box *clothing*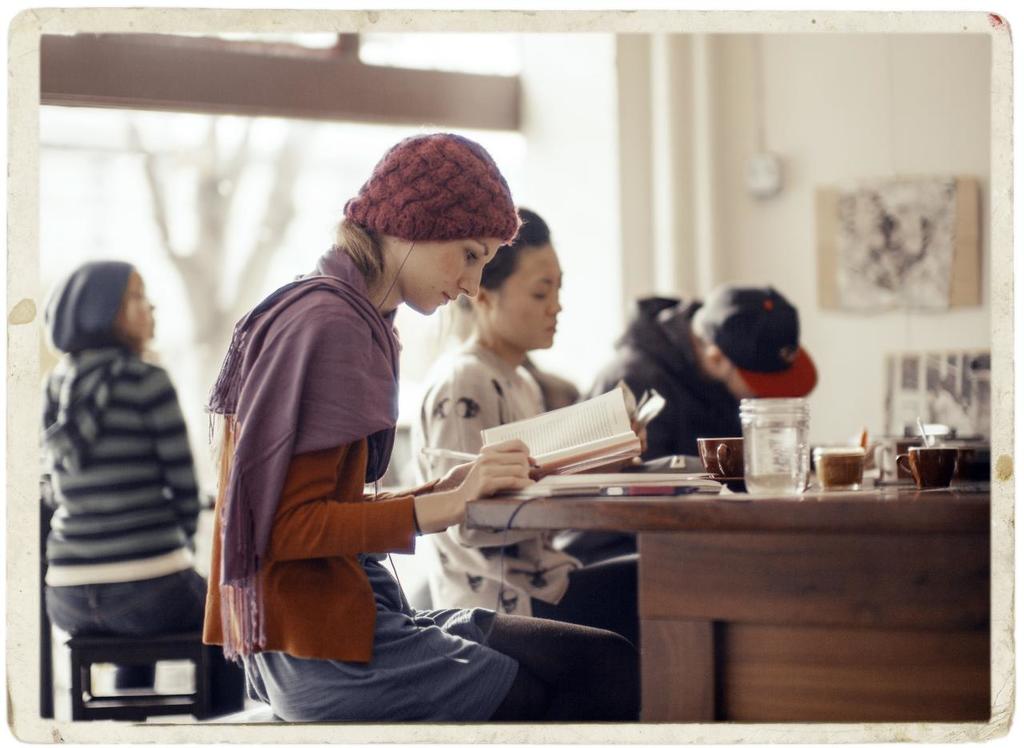
[x1=406, y1=337, x2=655, y2=618]
